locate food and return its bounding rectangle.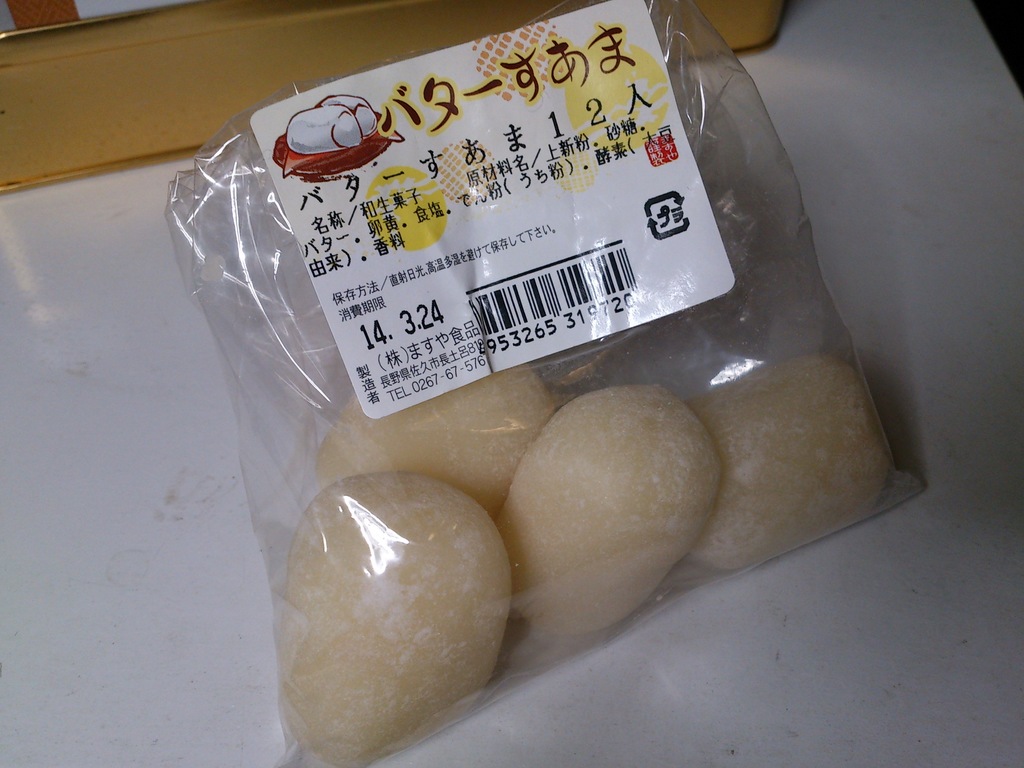
[511,374,714,602].
